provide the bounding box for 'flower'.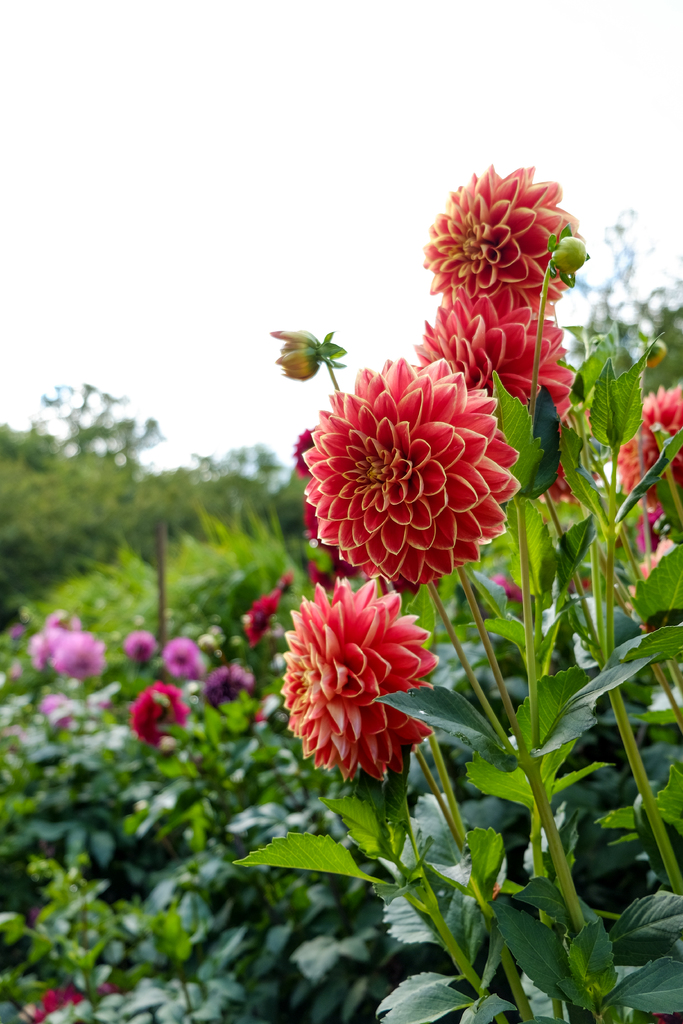
pyautogui.locateOnScreen(281, 579, 438, 785).
